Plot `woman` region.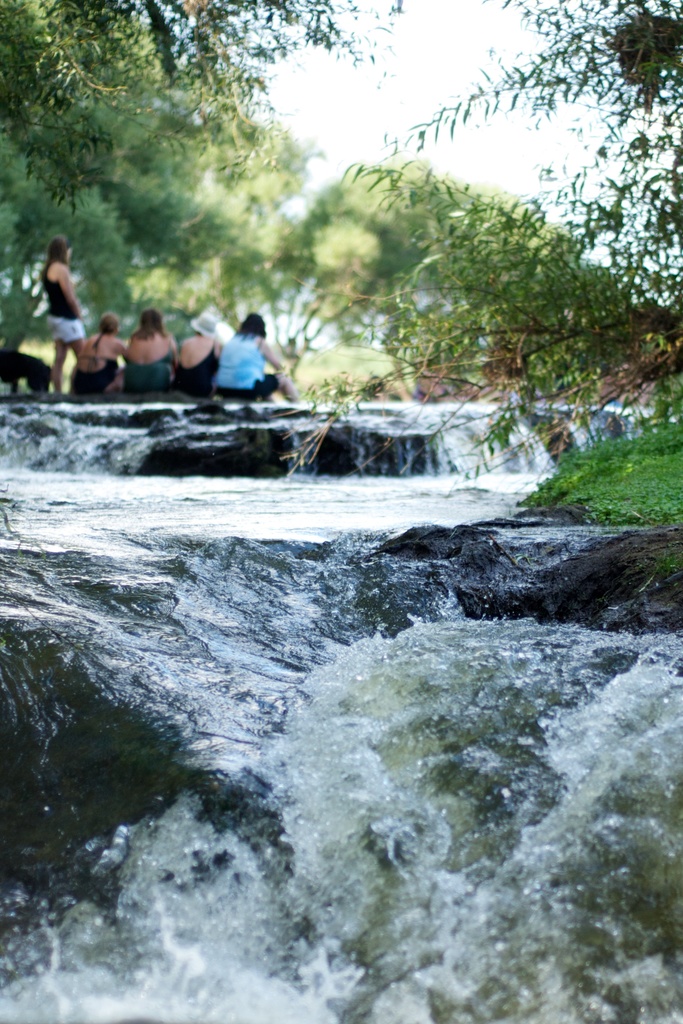
Plotted at [x1=175, y1=305, x2=229, y2=394].
